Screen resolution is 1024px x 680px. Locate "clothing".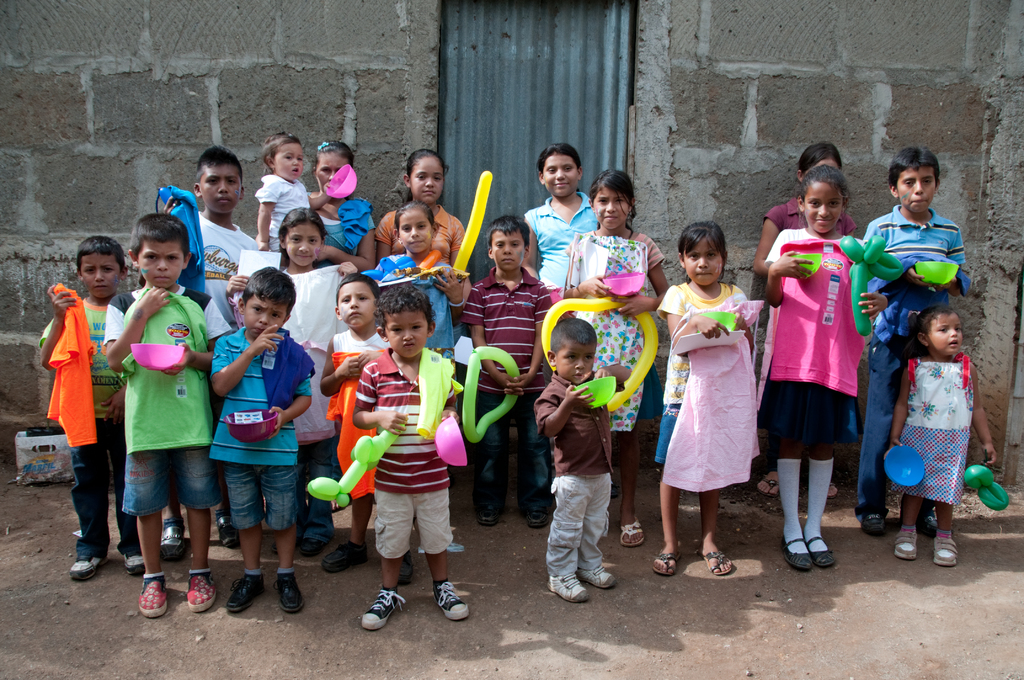
Rect(368, 238, 454, 361).
